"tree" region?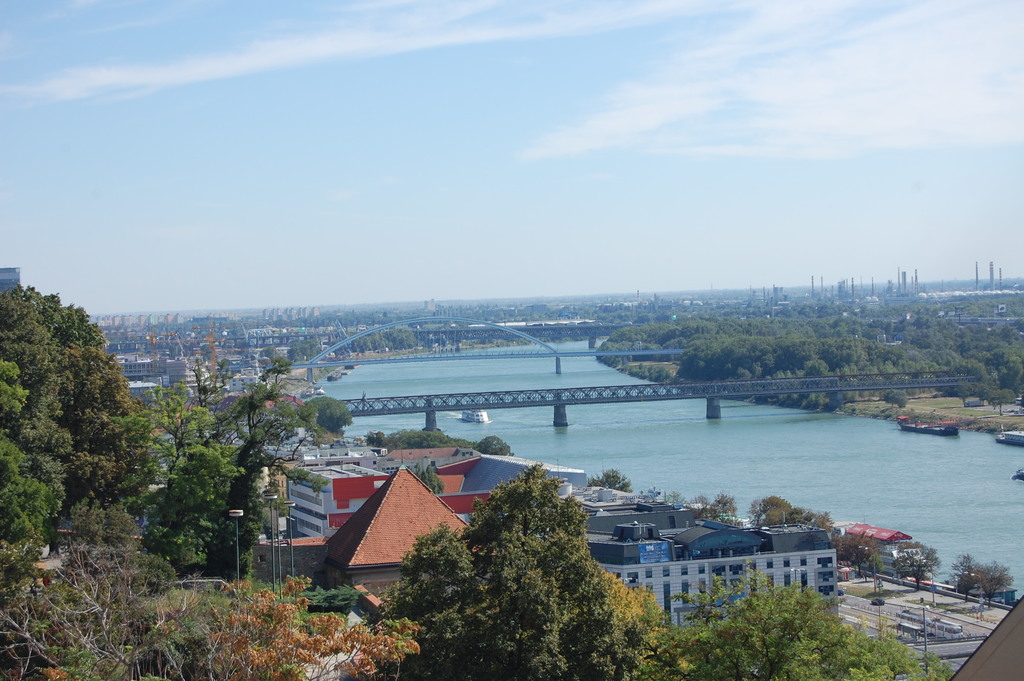
bbox=(399, 466, 676, 680)
